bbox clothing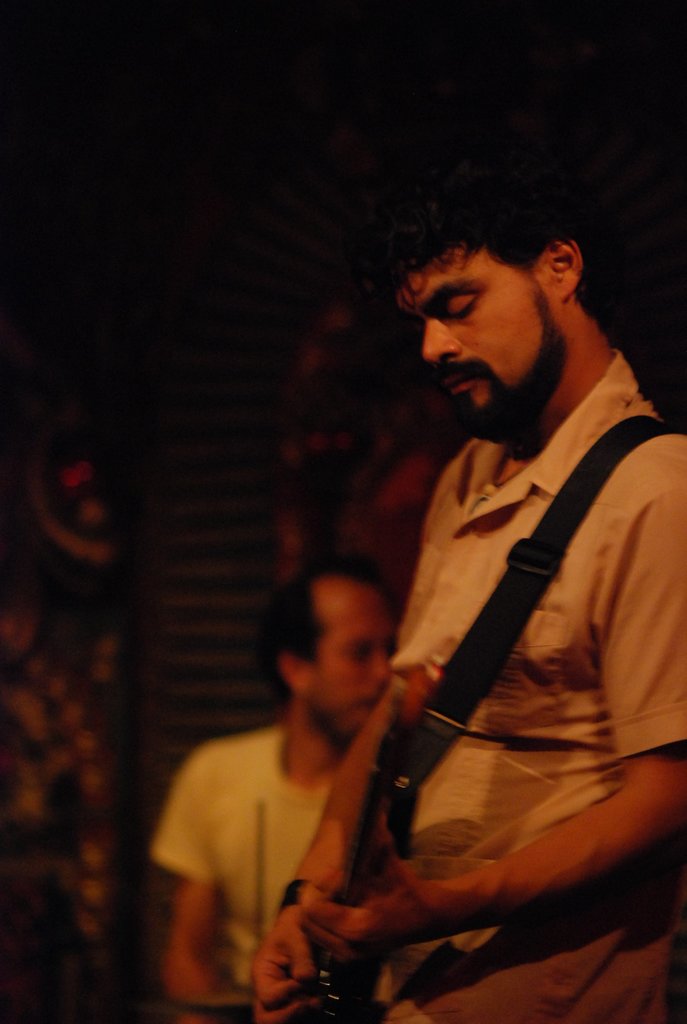
crop(140, 729, 342, 1014)
